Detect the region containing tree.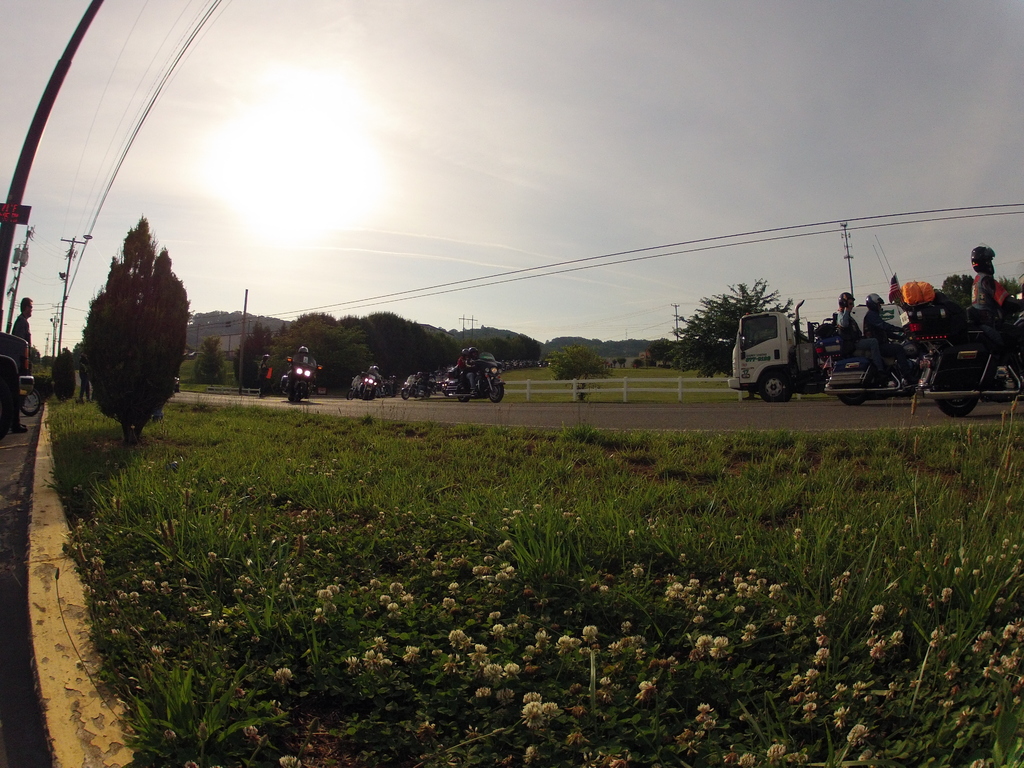
671, 275, 793, 382.
